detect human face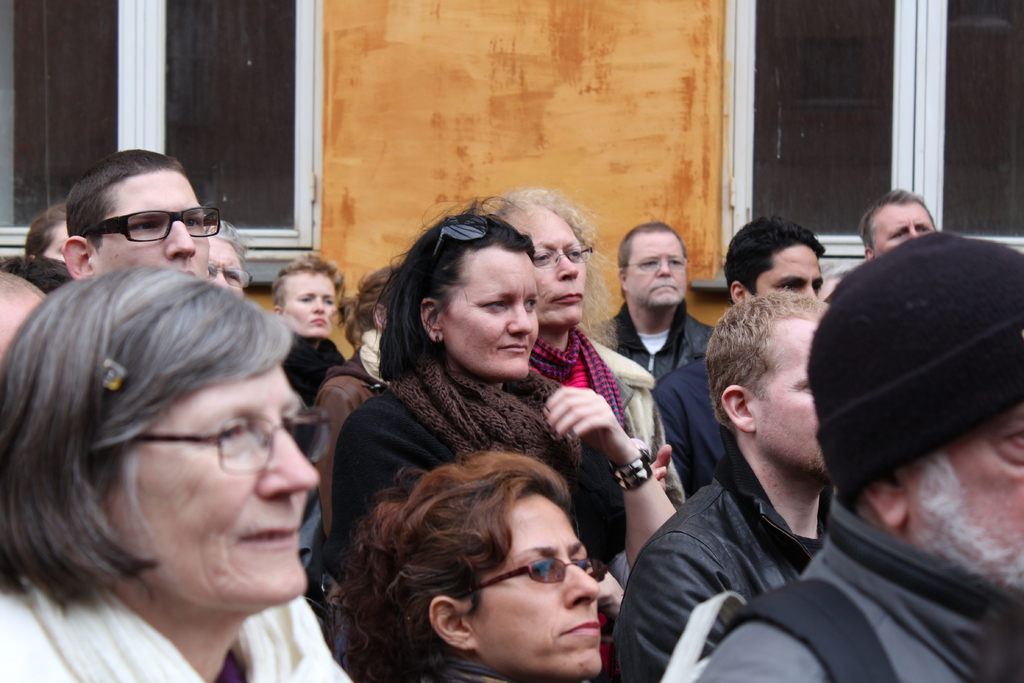
bbox=[282, 270, 339, 338]
